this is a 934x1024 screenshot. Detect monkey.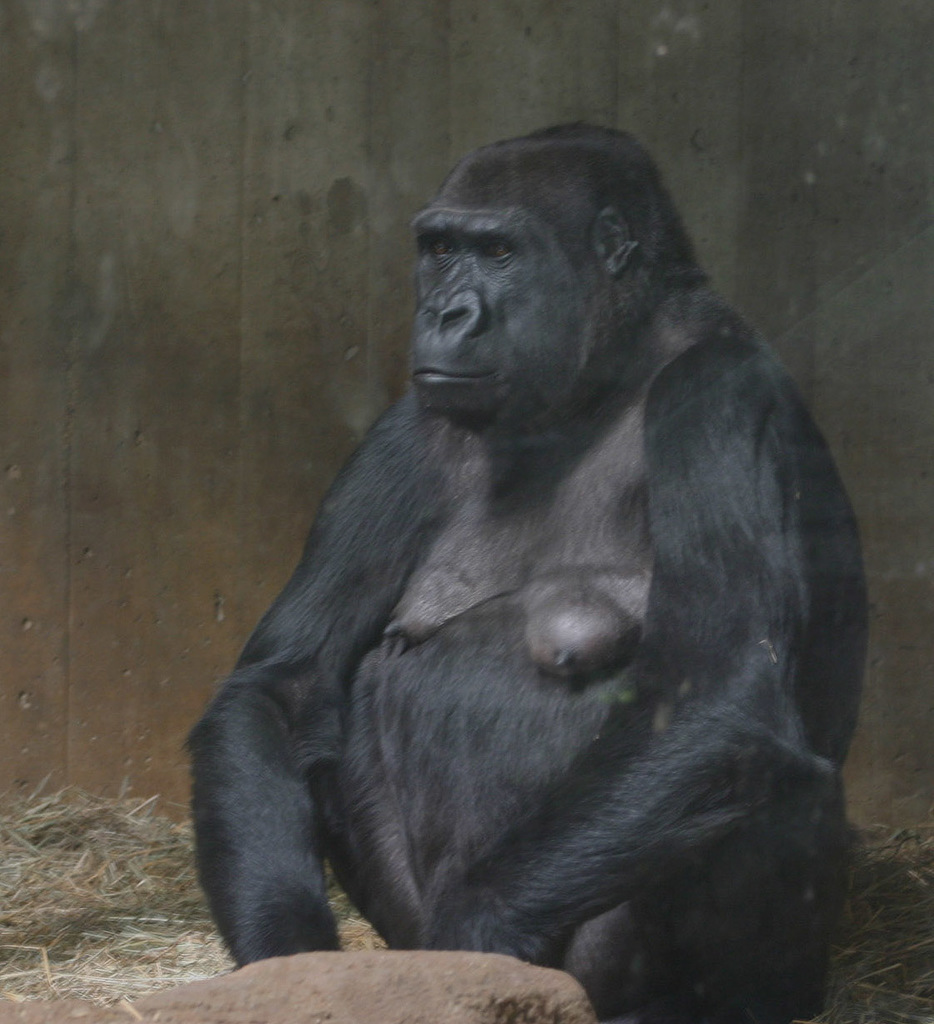
[185,117,867,1023].
